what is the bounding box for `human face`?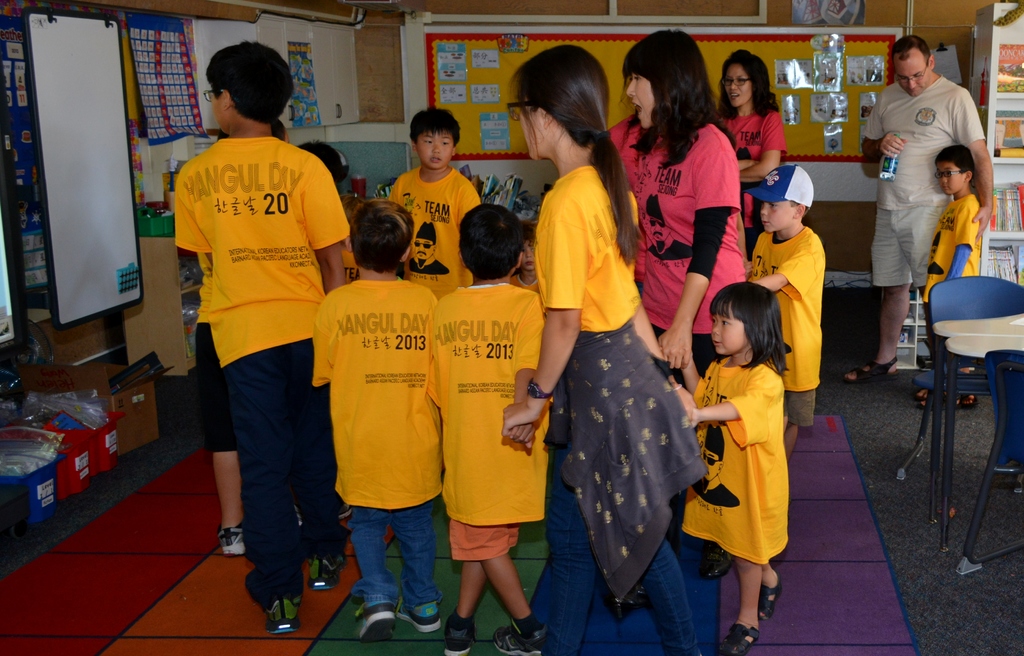
<bbox>724, 69, 749, 106</bbox>.
